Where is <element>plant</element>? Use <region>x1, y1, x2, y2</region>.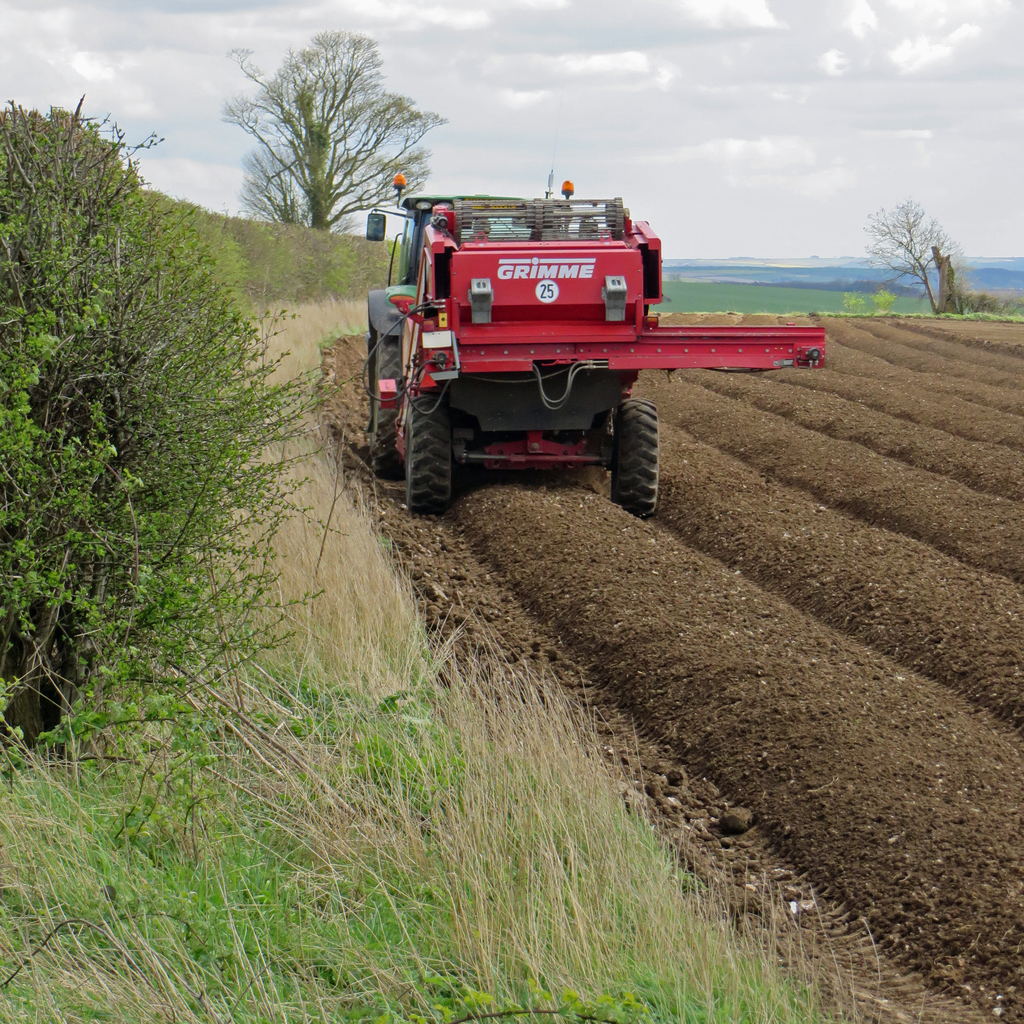
<region>172, 198, 397, 307</region>.
